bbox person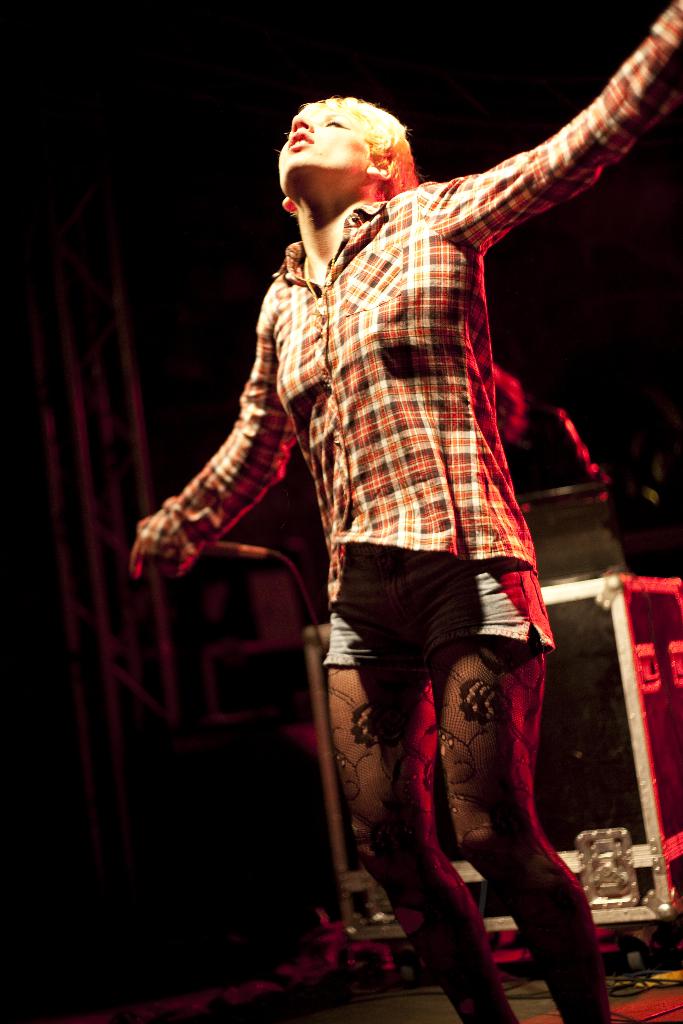
crop(170, 42, 623, 989)
